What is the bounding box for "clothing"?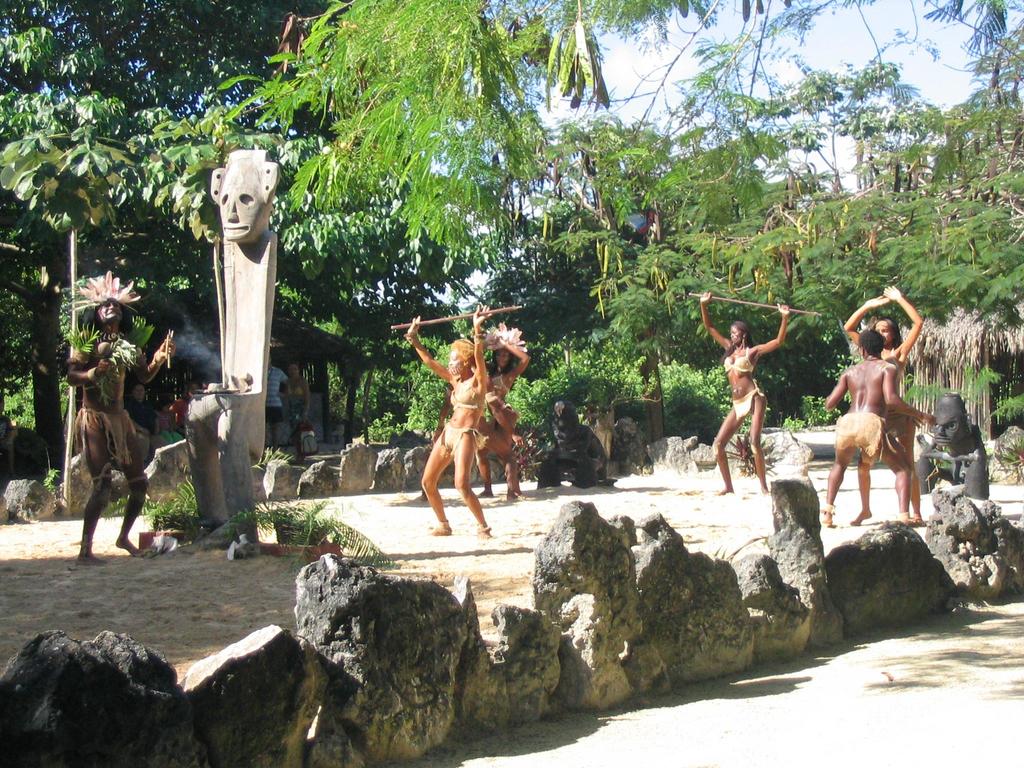
(884,410,904,442).
